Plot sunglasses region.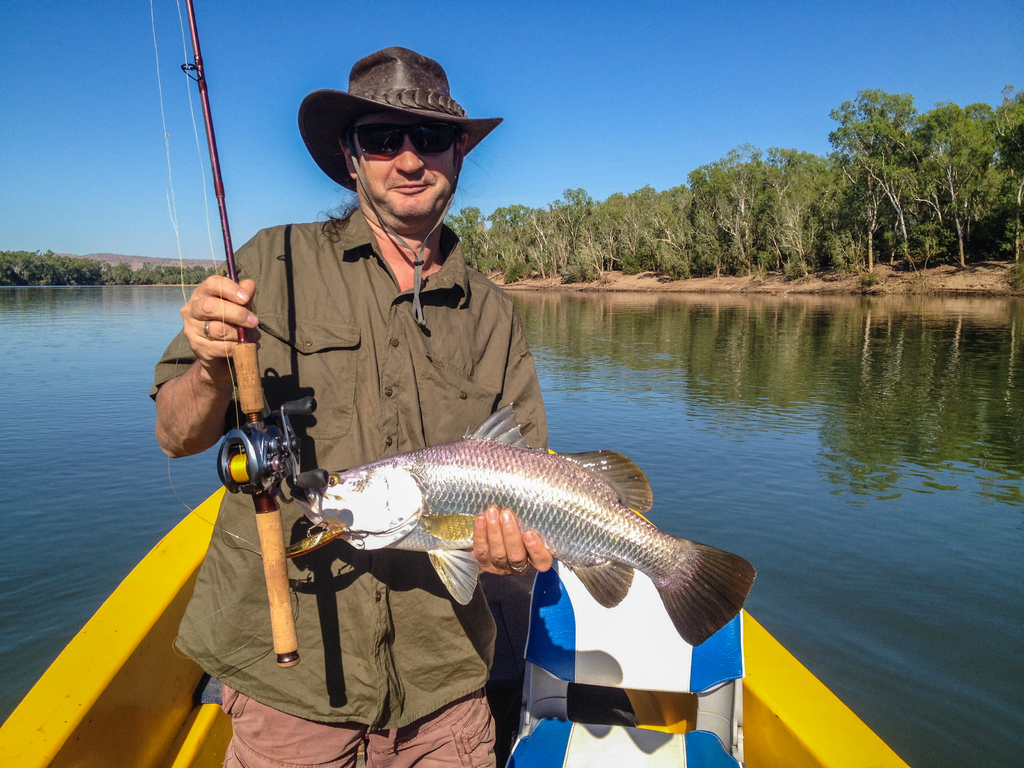
Plotted at rect(348, 123, 461, 156).
